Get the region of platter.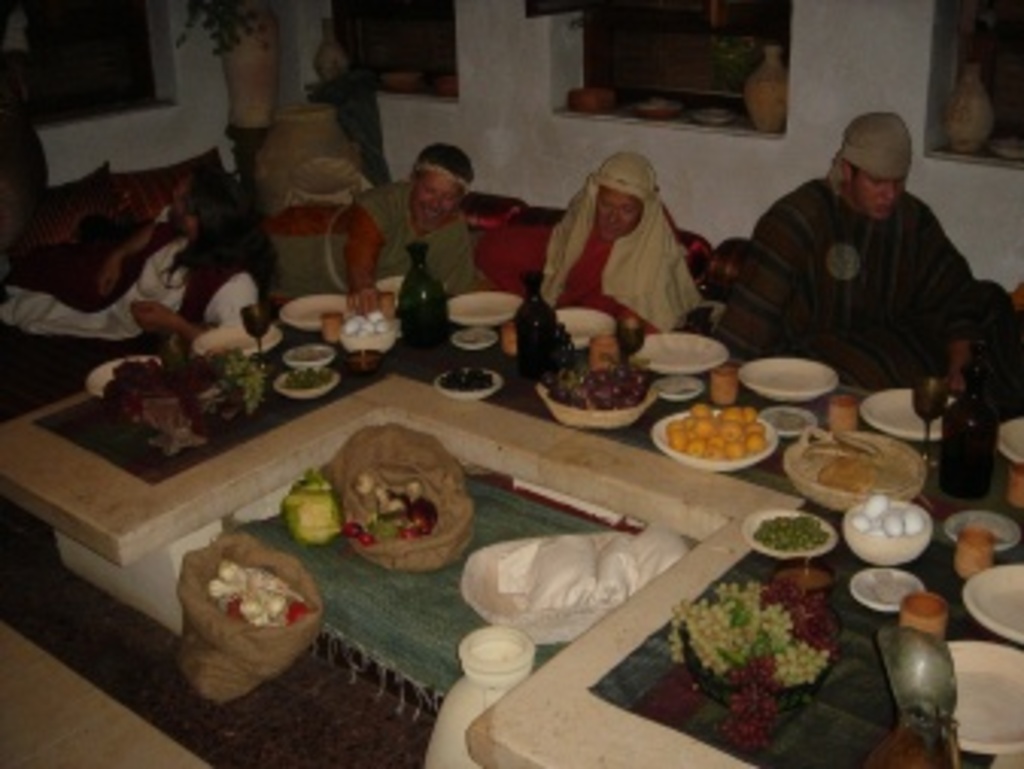
286:289:349:331.
